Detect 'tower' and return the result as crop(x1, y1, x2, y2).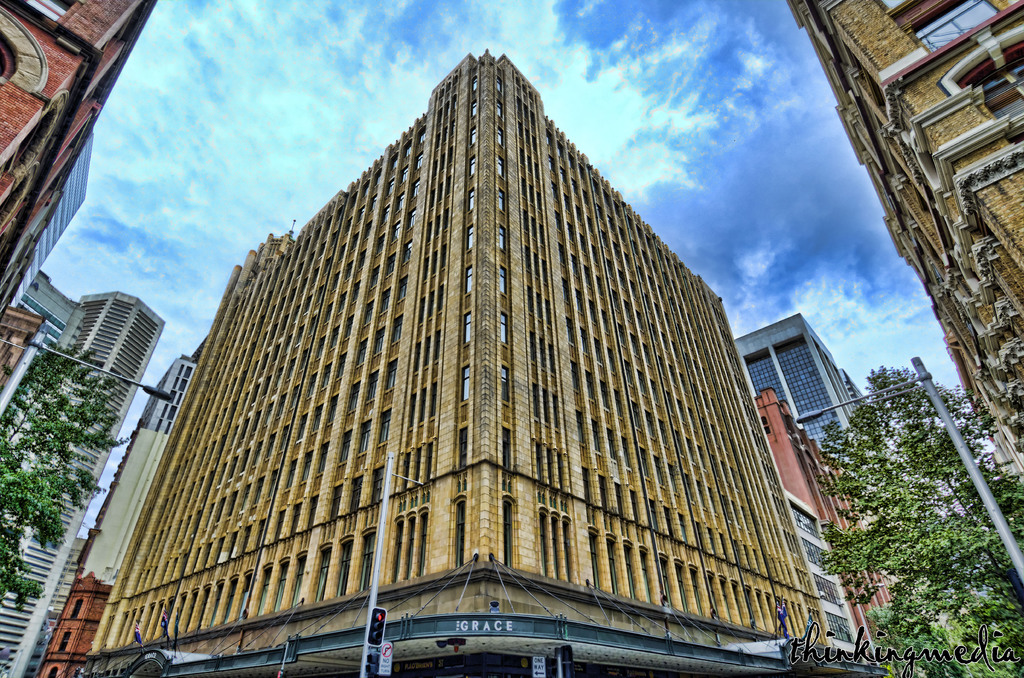
crop(0, 0, 163, 313).
